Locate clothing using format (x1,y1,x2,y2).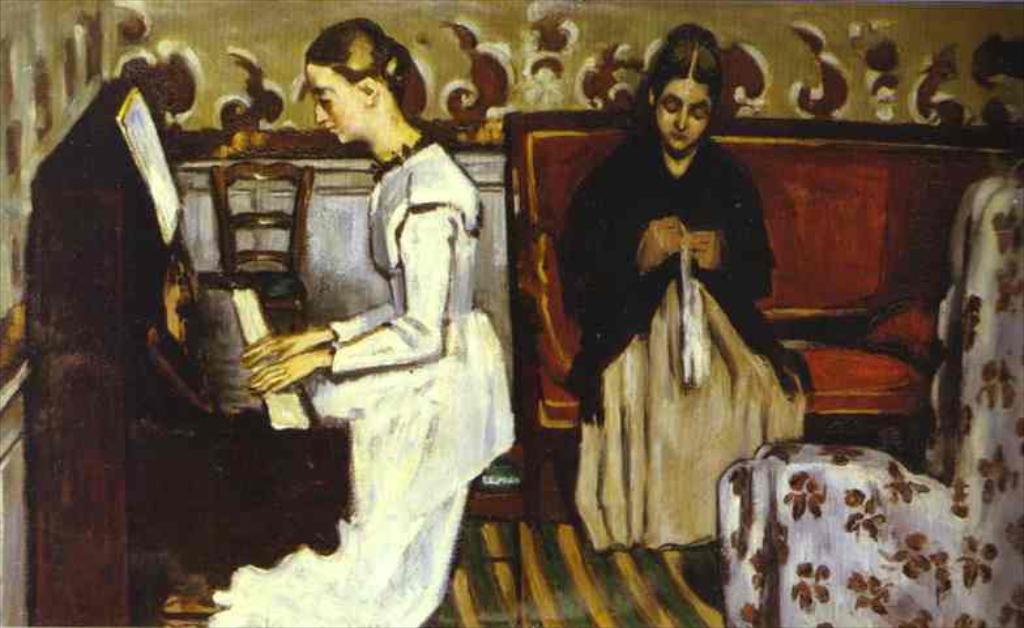
(725,179,1020,627).
